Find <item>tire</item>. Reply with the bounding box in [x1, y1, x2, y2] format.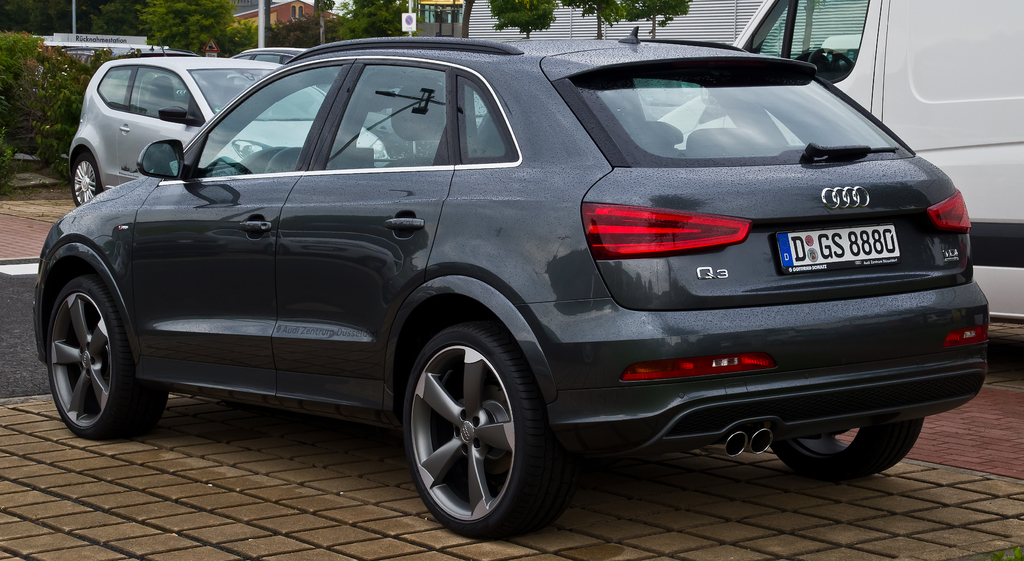
[771, 413, 928, 478].
